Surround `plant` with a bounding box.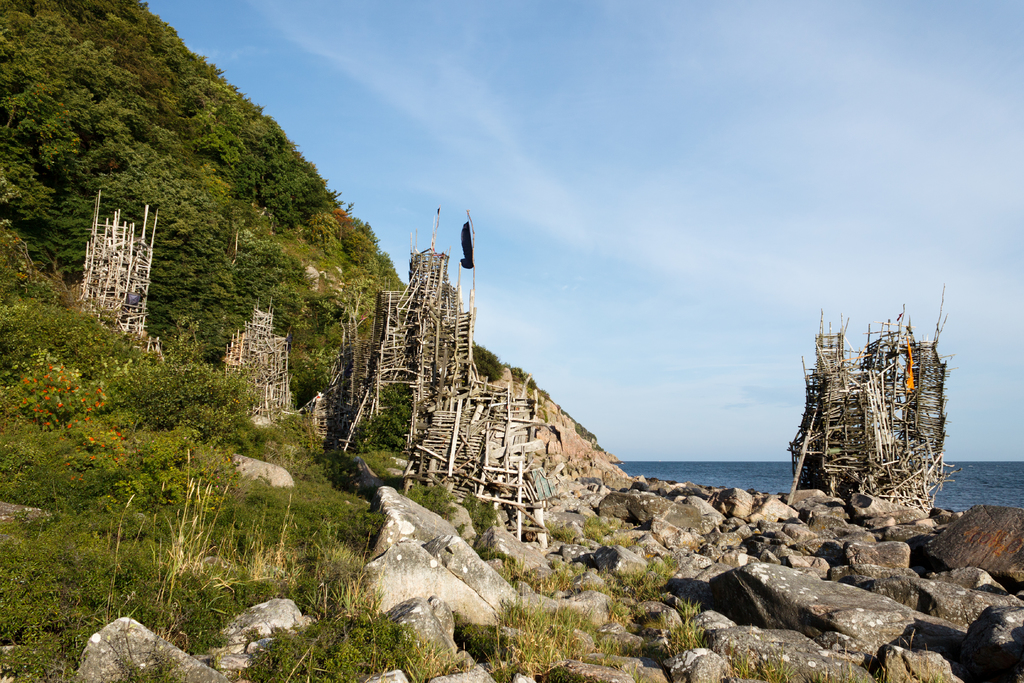
252 407 385 478.
